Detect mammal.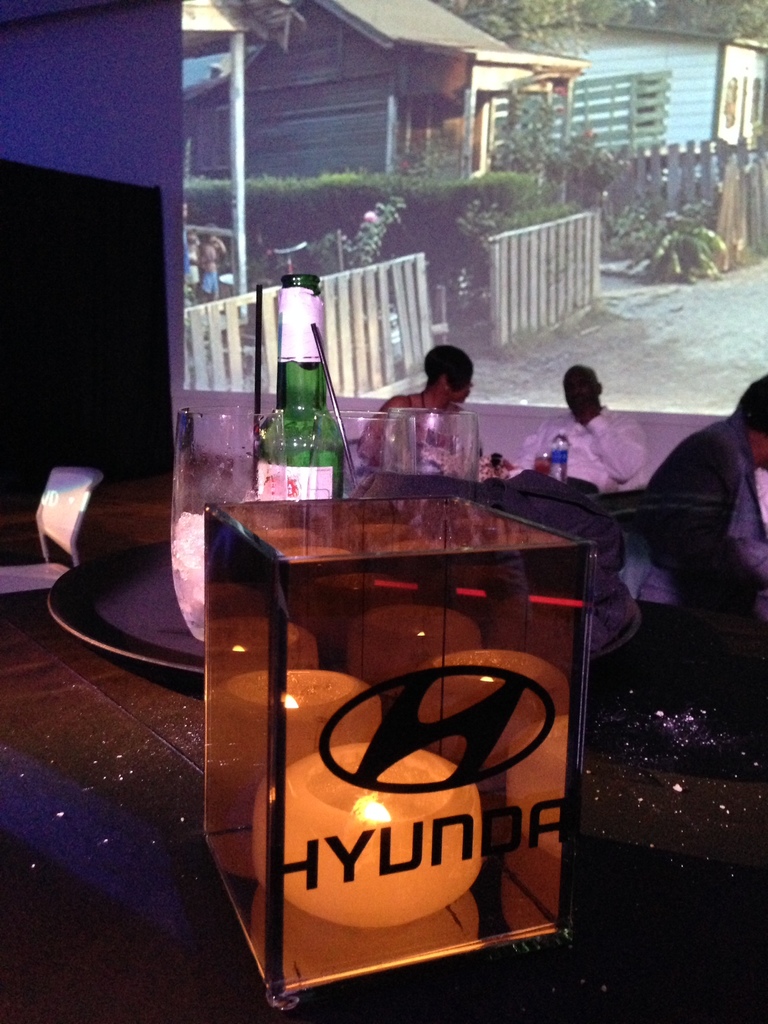
Detected at locate(625, 371, 767, 715).
